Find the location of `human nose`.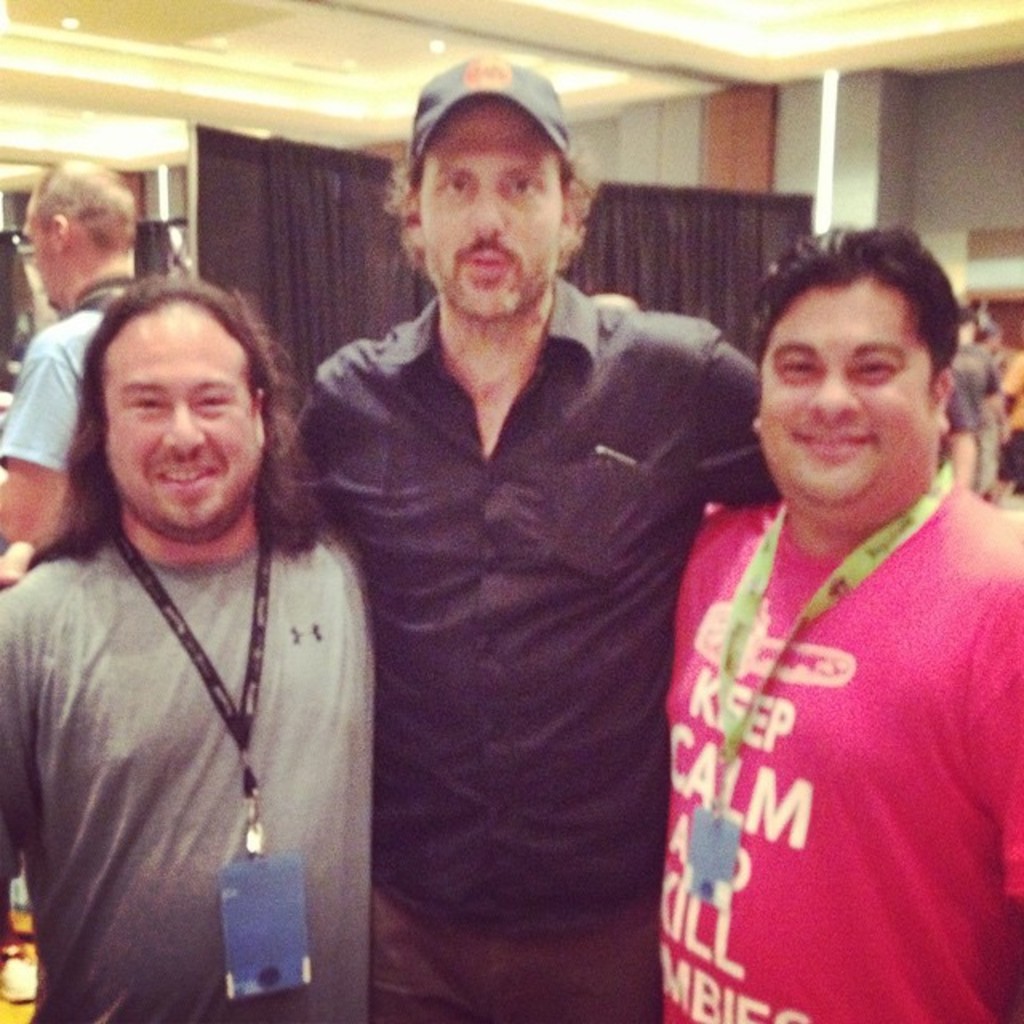
Location: <region>808, 366, 861, 426</region>.
